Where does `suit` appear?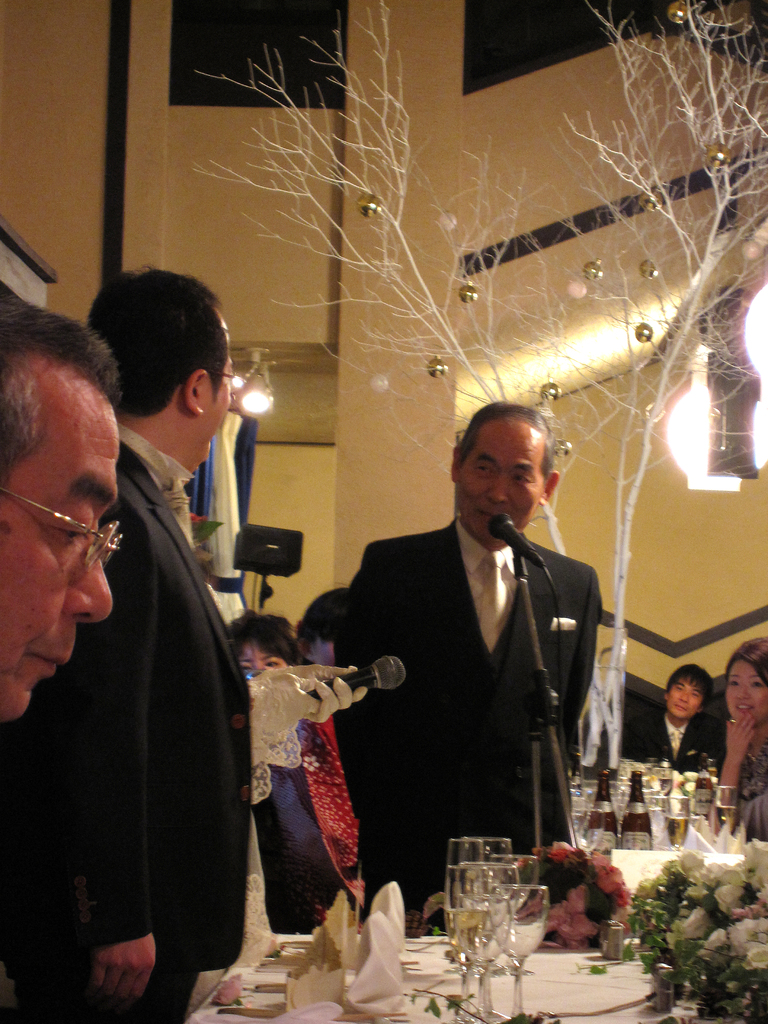
Appears at bbox=[312, 455, 622, 900].
